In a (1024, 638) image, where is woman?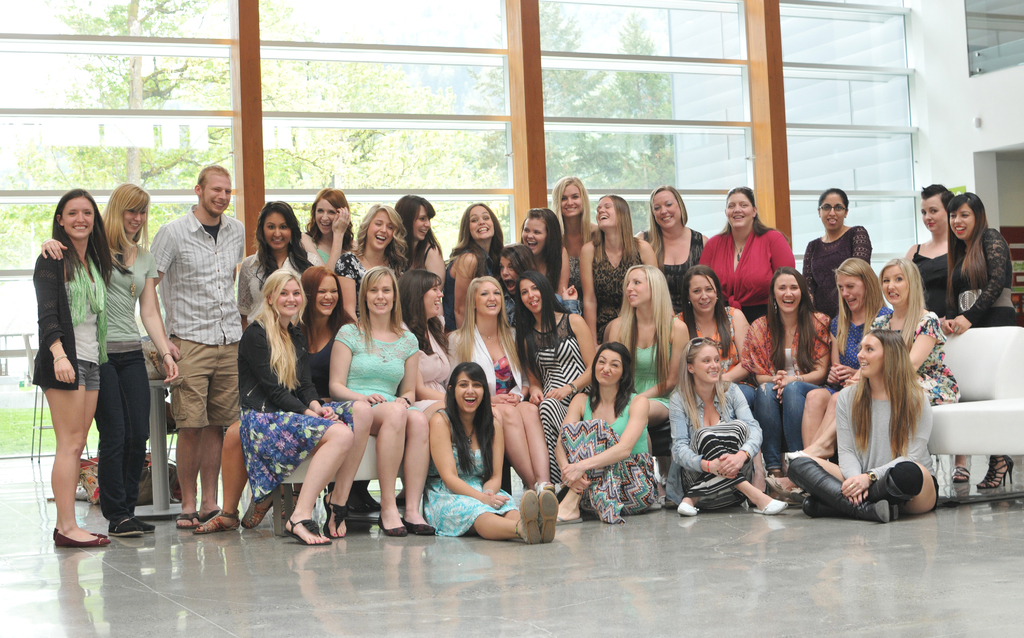
[left=946, top=189, right=1016, bottom=490].
